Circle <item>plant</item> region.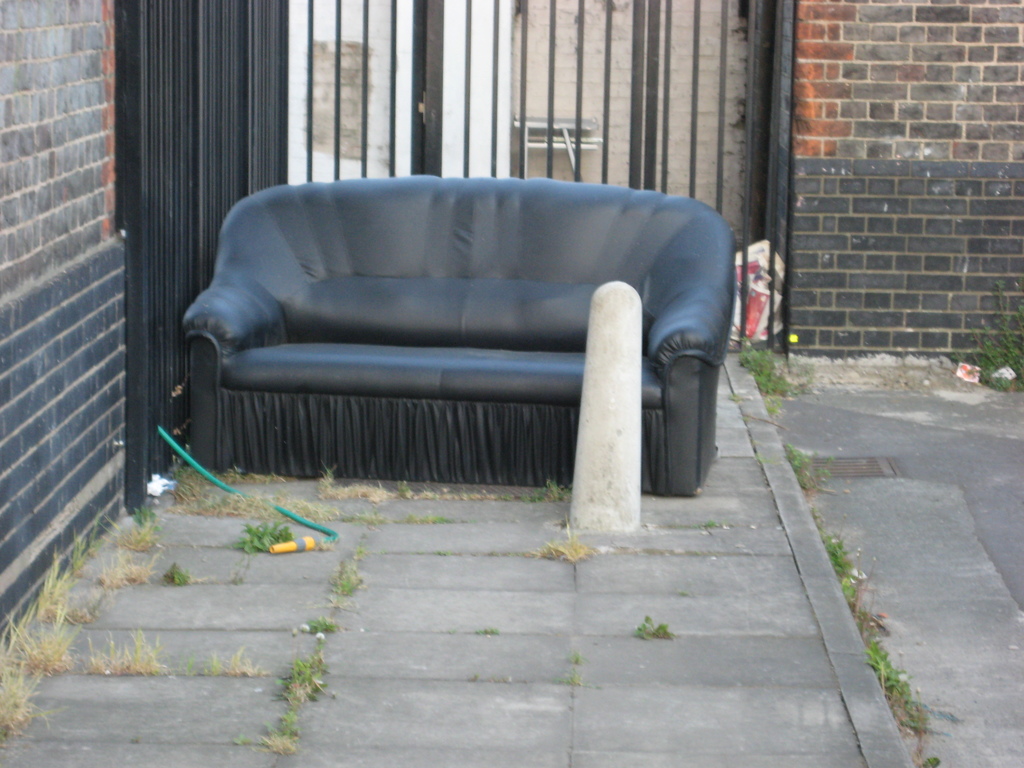
Region: bbox=[564, 649, 589, 669].
